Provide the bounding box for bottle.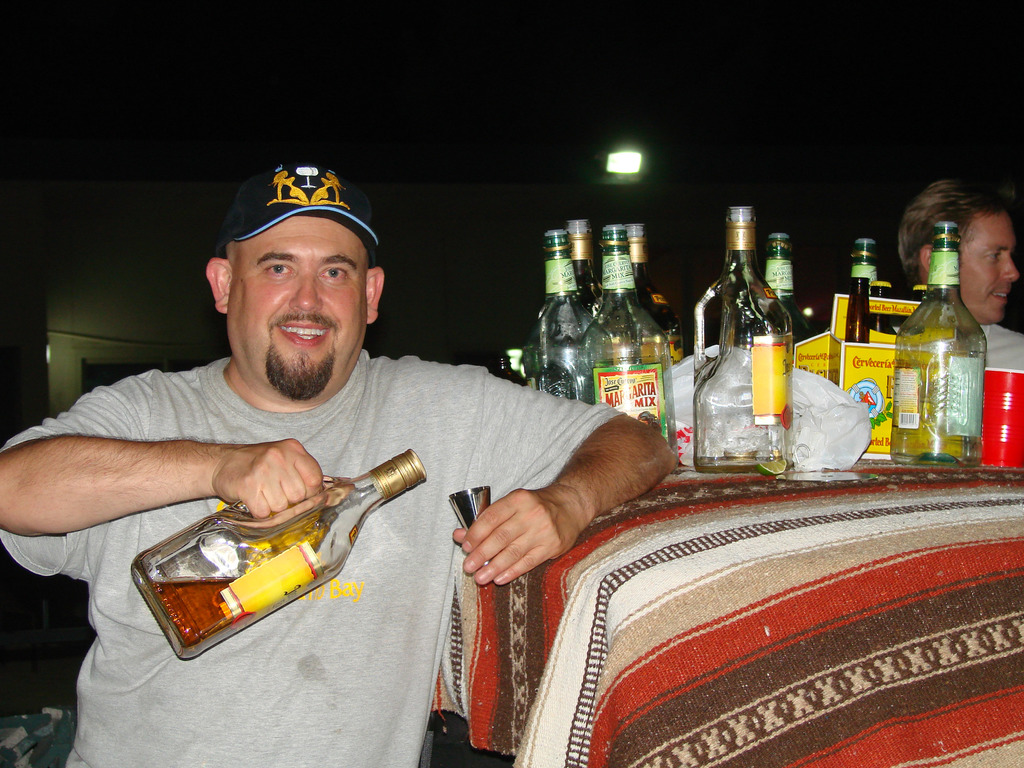
pyautogui.locateOnScreen(133, 447, 425, 662).
